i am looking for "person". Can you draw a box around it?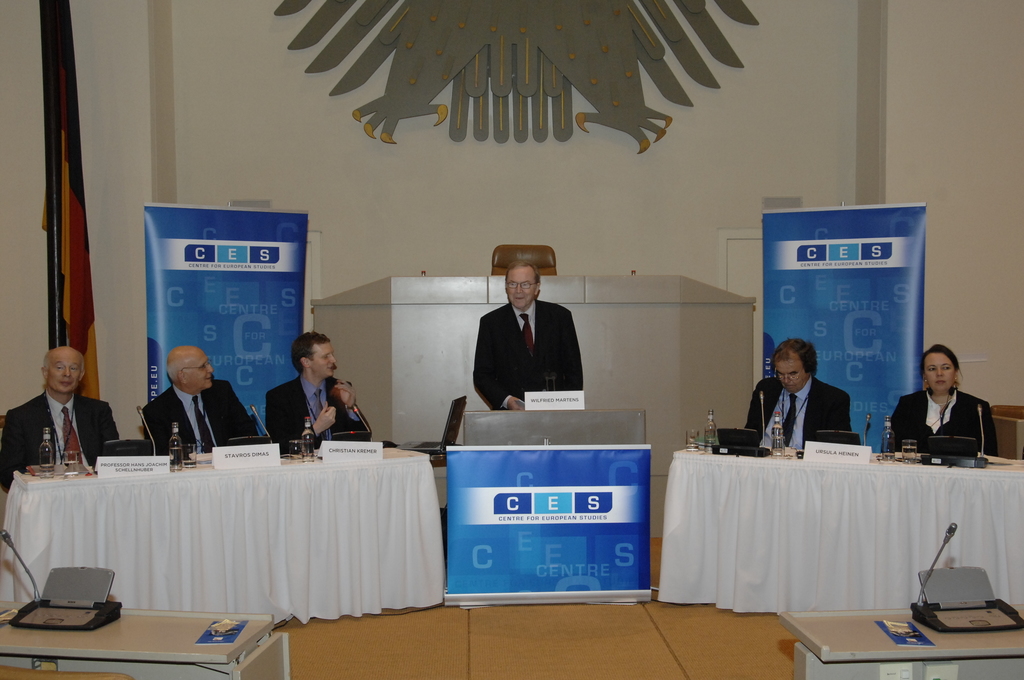
Sure, the bounding box is 448 252 589 430.
